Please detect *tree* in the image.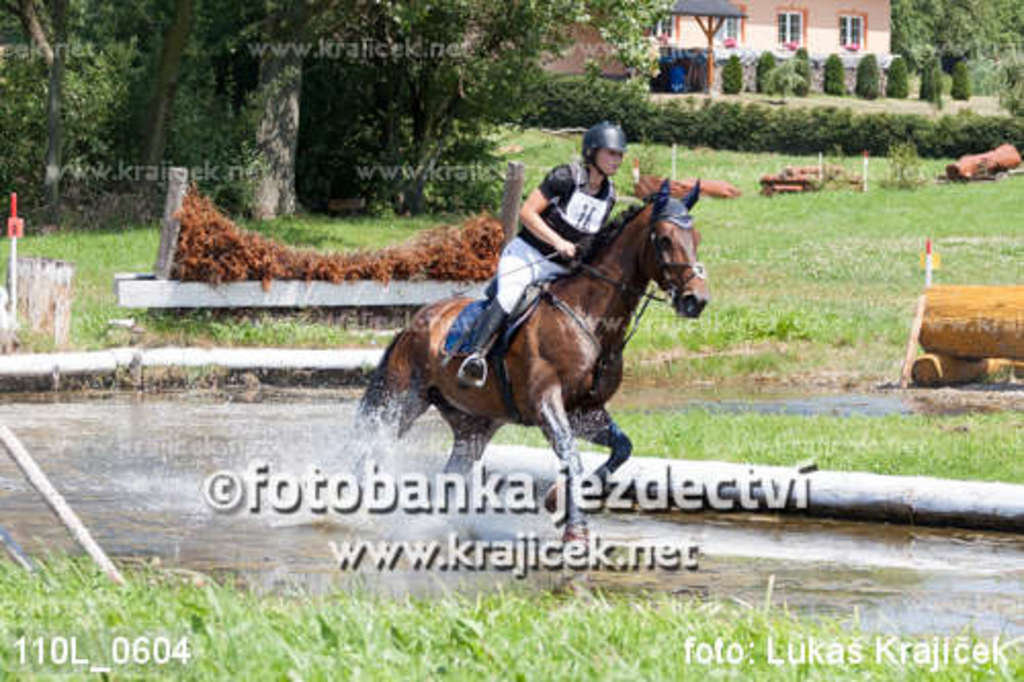
x1=881, y1=0, x2=932, y2=61.
